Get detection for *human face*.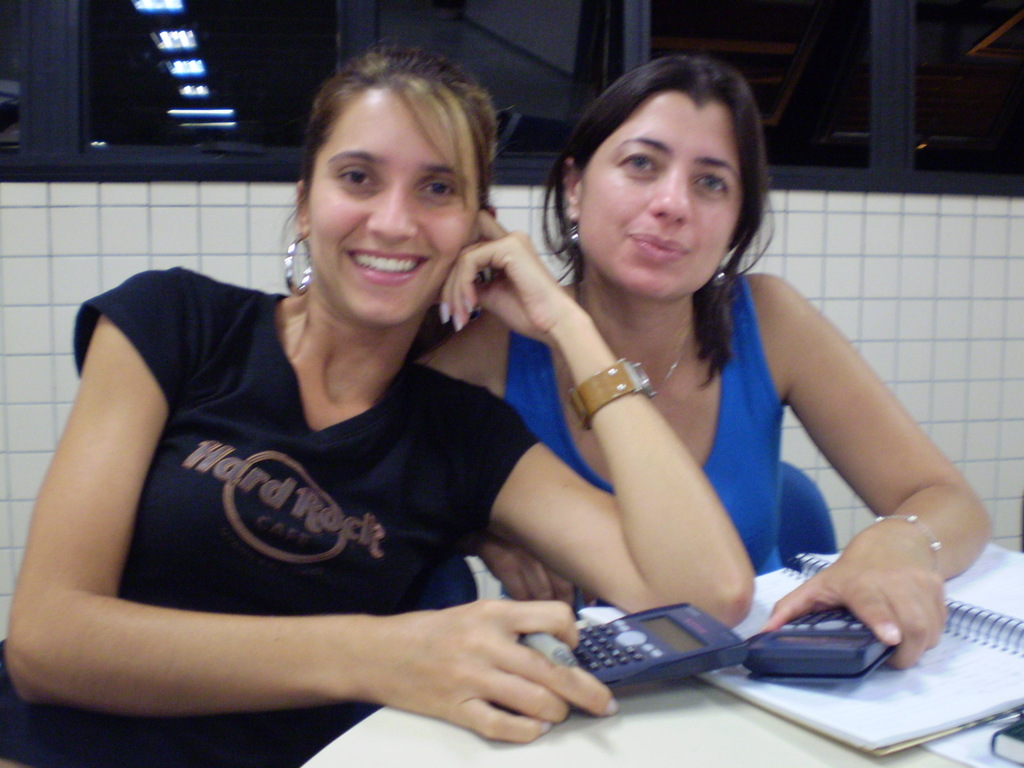
Detection: <bbox>573, 82, 743, 298</bbox>.
